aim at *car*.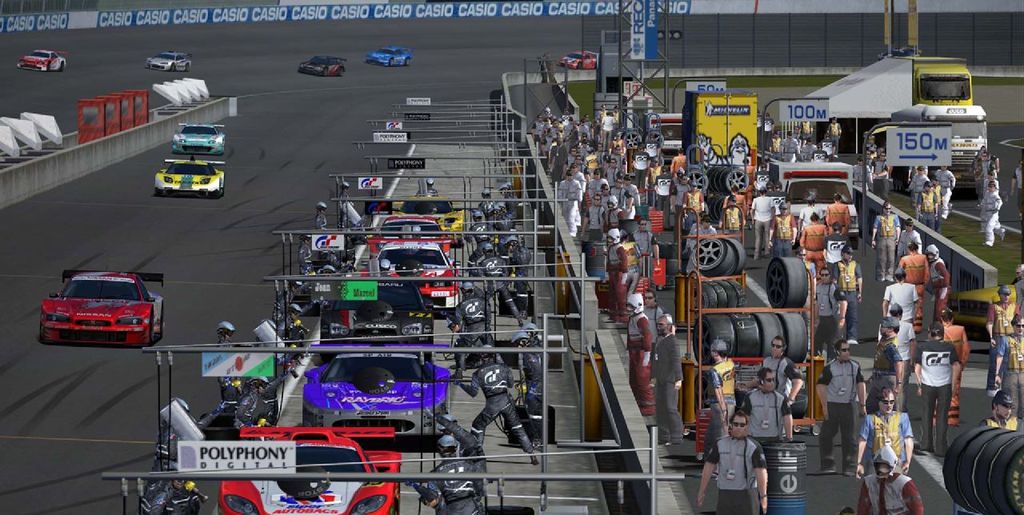
Aimed at {"left": 164, "top": 119, "right": 233, "bottom": 166}.
